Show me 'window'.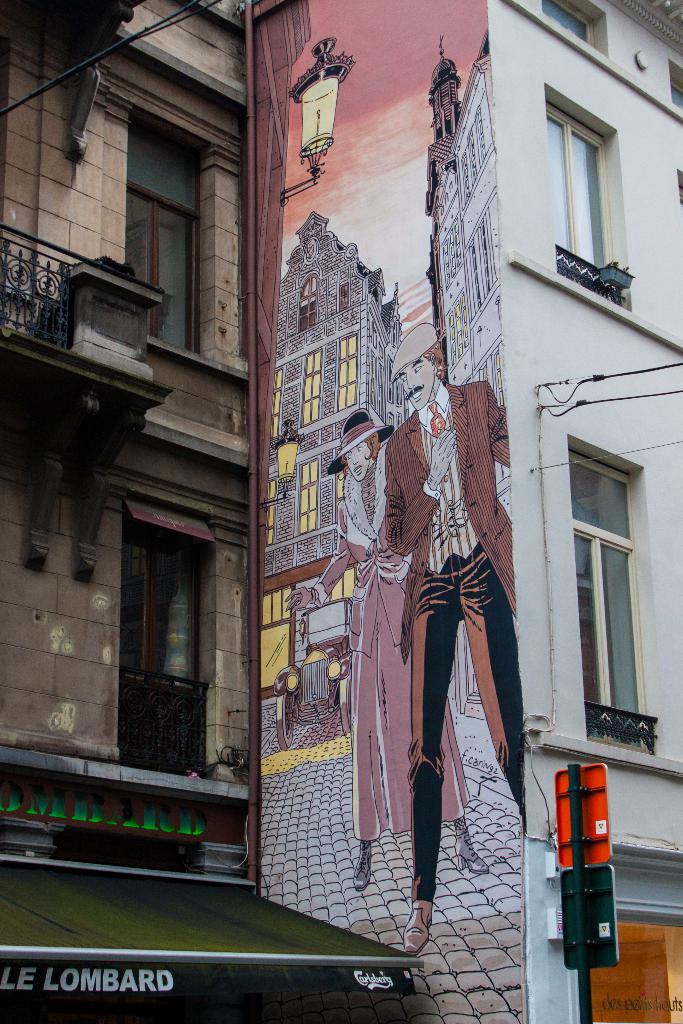
'window' is here: locate(546, 99, 607, 266).
